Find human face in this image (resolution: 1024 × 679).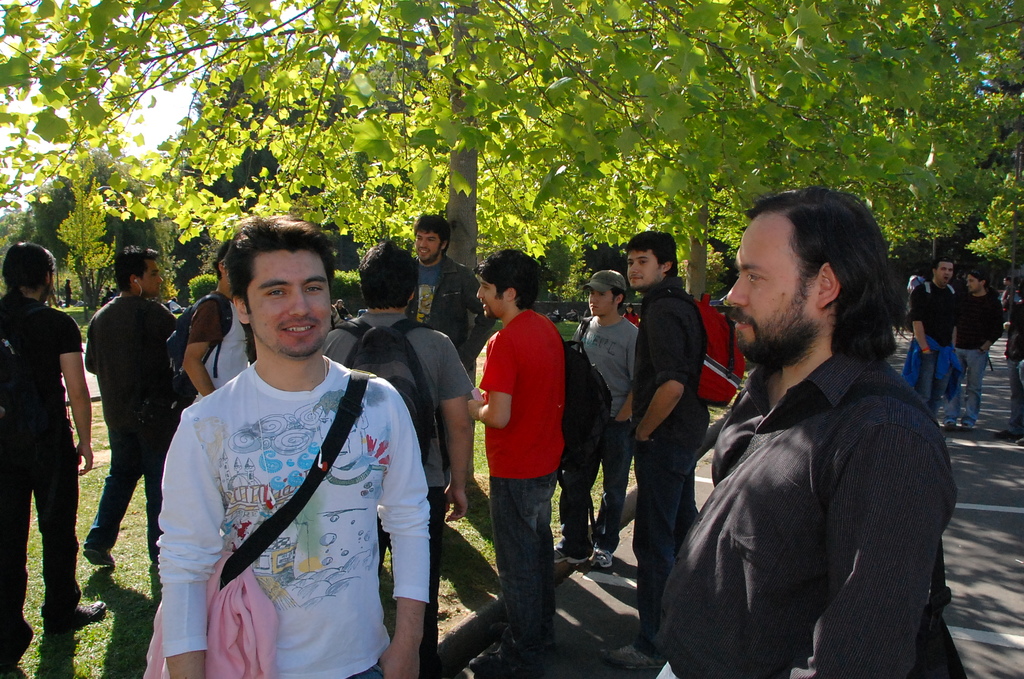
138, 259, 164, 293.
